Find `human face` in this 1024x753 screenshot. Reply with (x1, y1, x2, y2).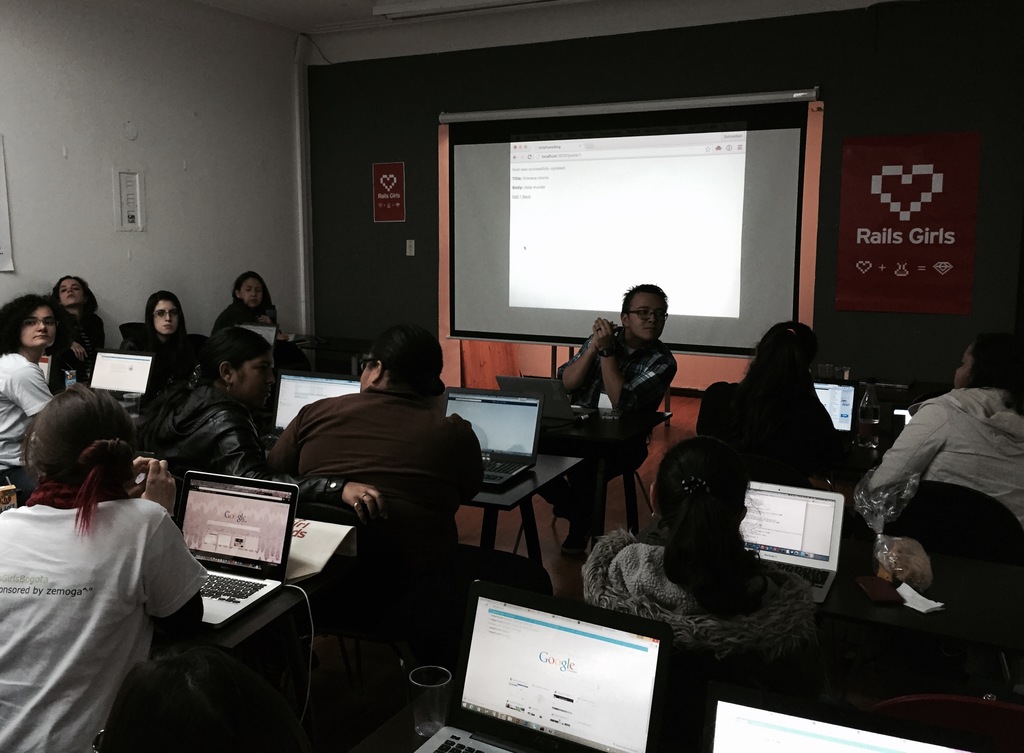
(152, 302, 182, 338).
